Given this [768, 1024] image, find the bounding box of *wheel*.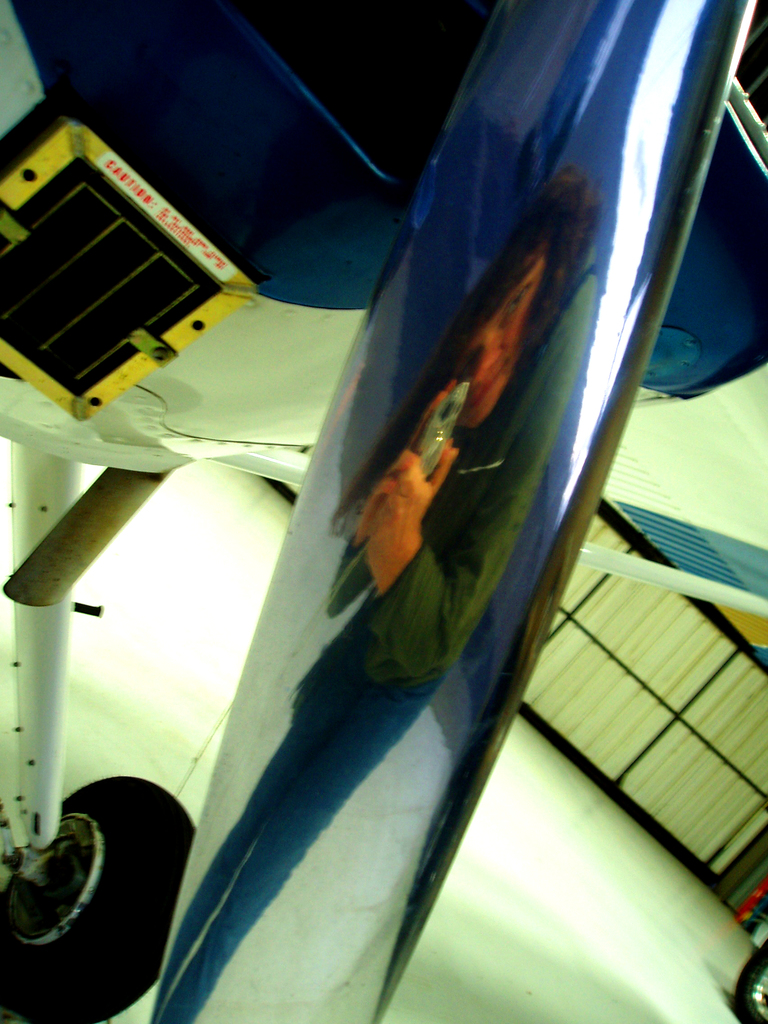
box(0, 784, 171, 983).
